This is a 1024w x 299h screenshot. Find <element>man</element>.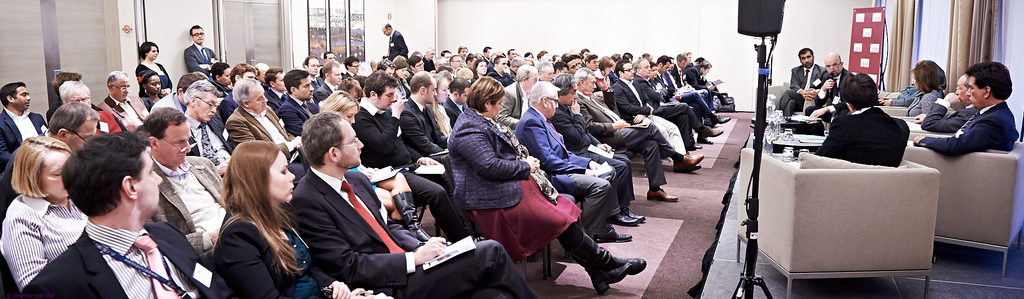
Bounding box: 568,67,705,201.
